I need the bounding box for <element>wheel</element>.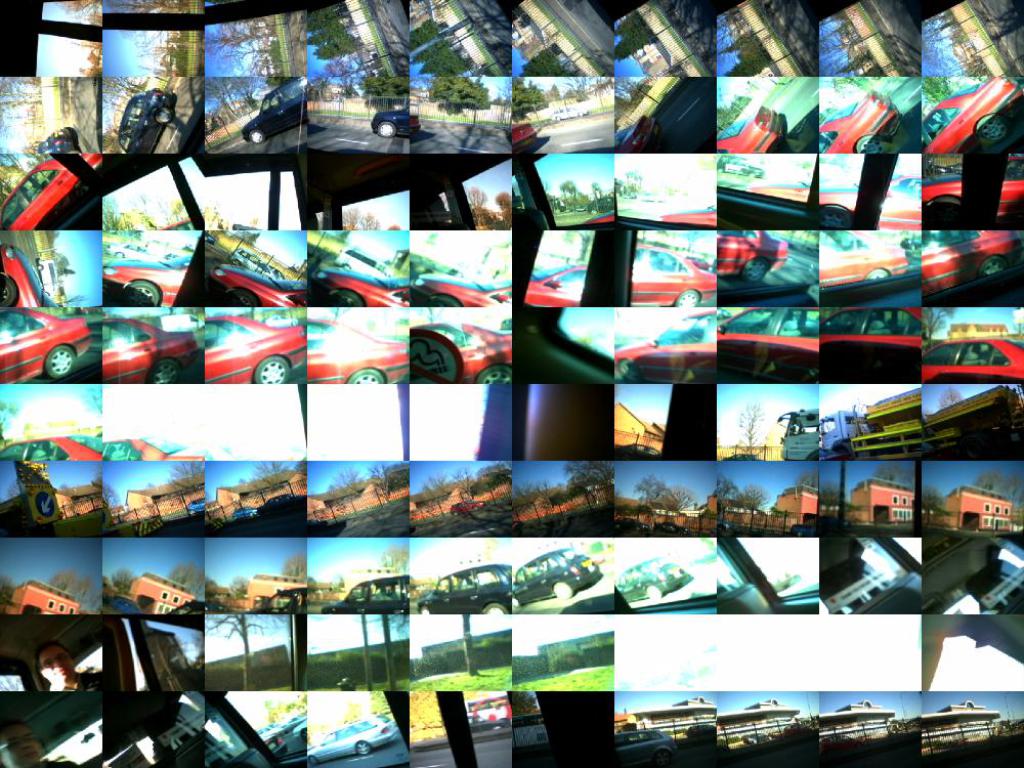
Here it is: x1=145, y1=359, x2=177, y2=389.
